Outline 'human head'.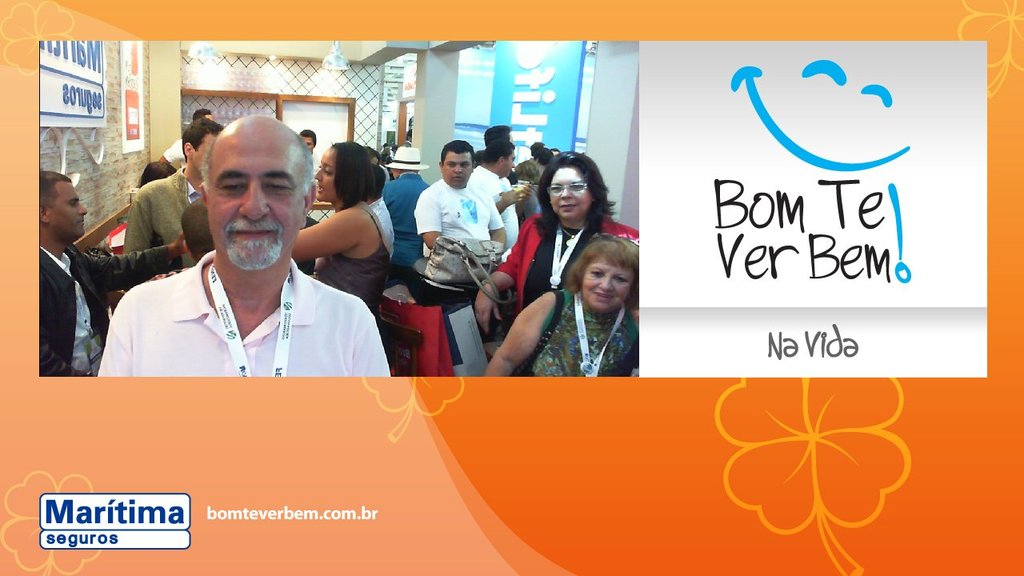
Outline: select_region(484, 138, 517, 178).
